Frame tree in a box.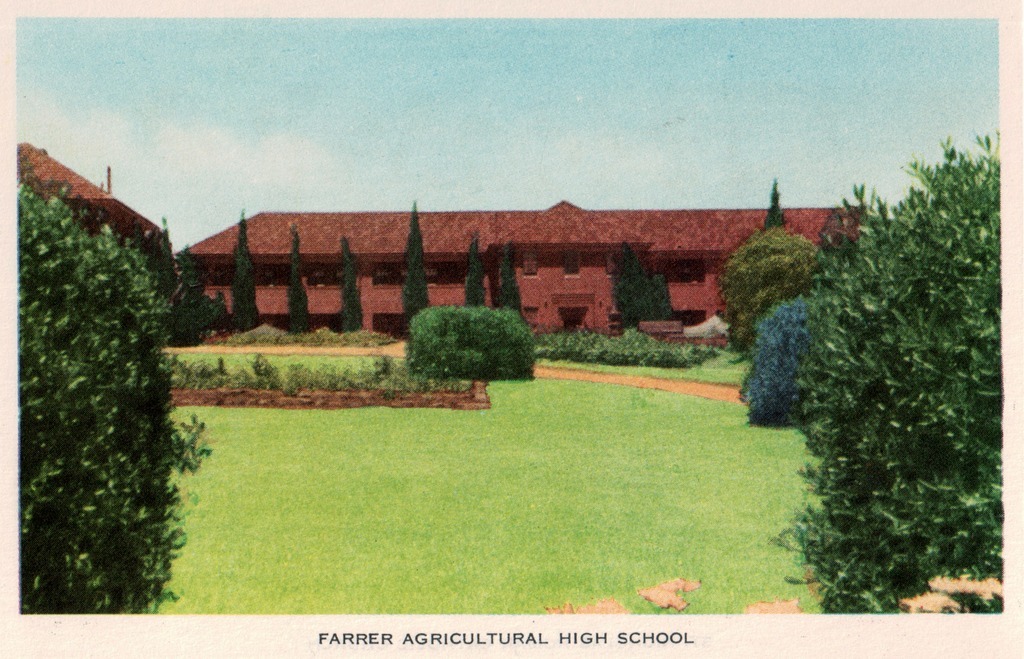
bbox=(770, 112, 1002, 610).
